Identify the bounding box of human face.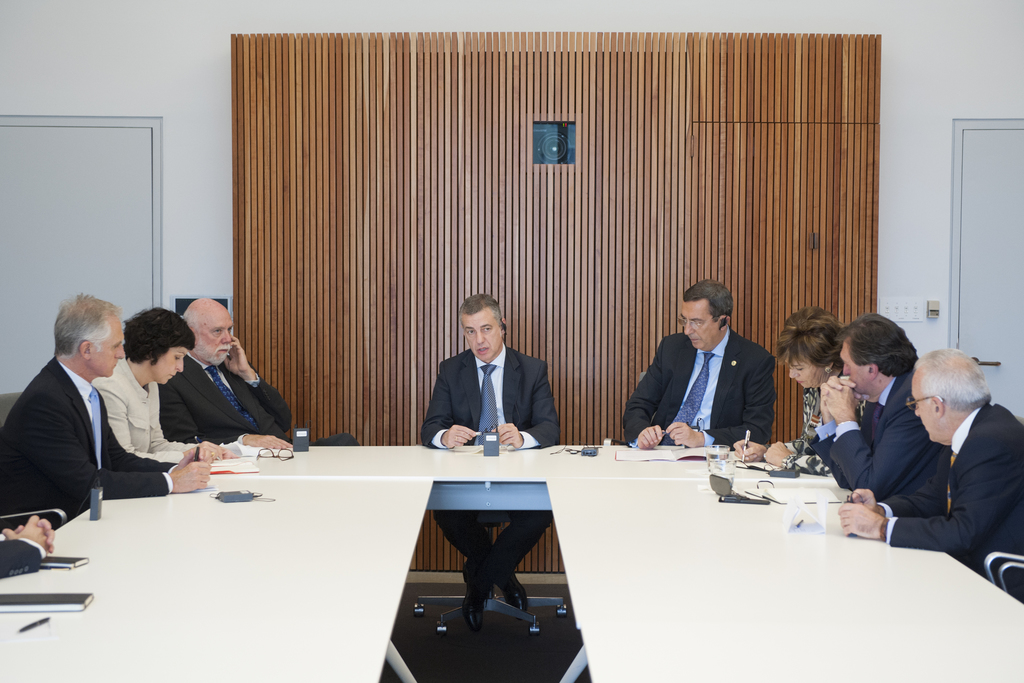
Rect(94, 321, 125, 377).
